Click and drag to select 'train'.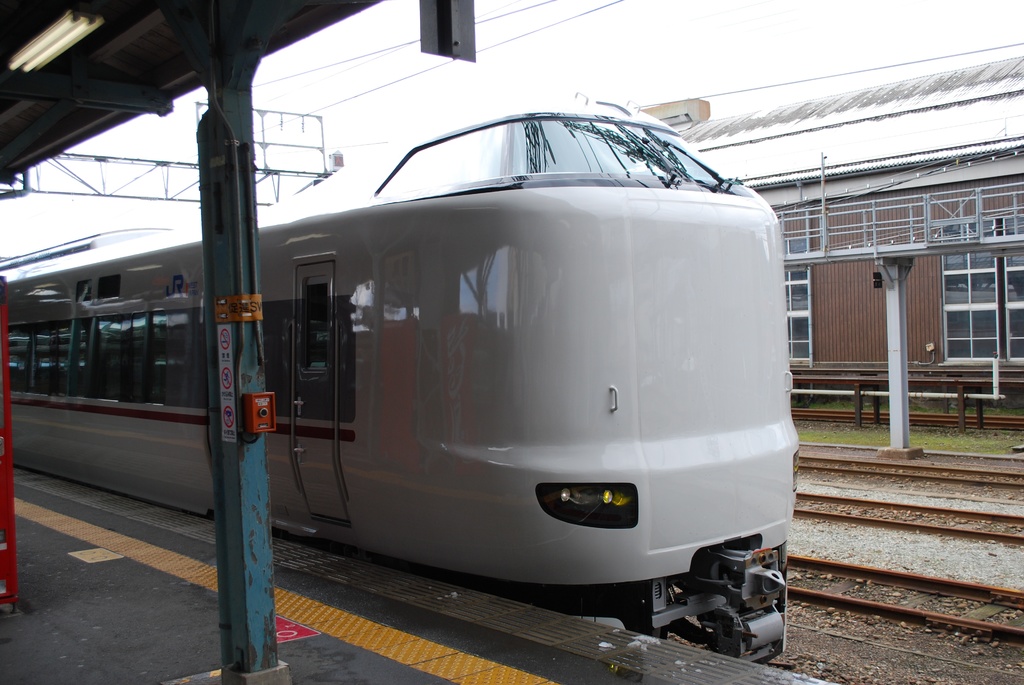
Selection: x1=5, y1=100, x2=796, y2=662.
